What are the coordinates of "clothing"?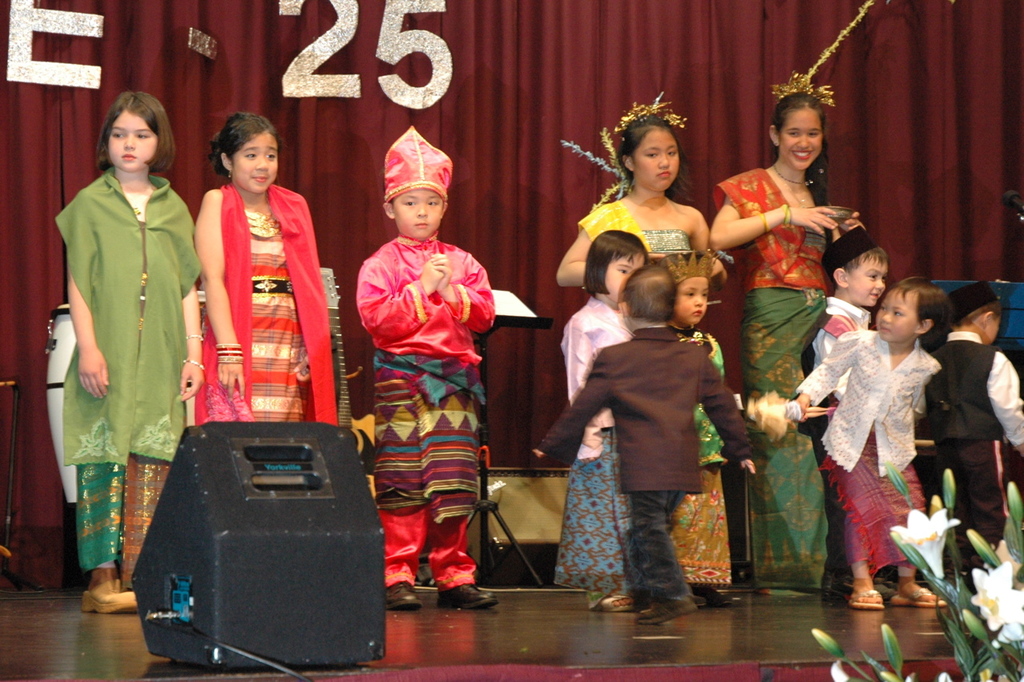
BBox(927, 329, 1023, 579).
